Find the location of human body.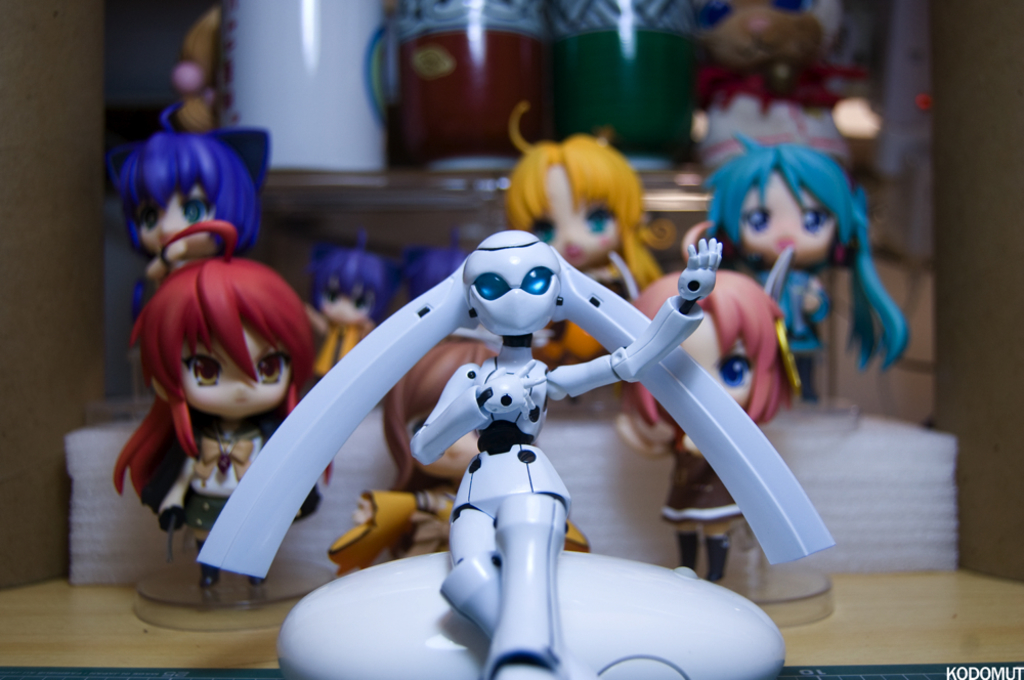
Location: bbox=[410, 238, 723, 679].
